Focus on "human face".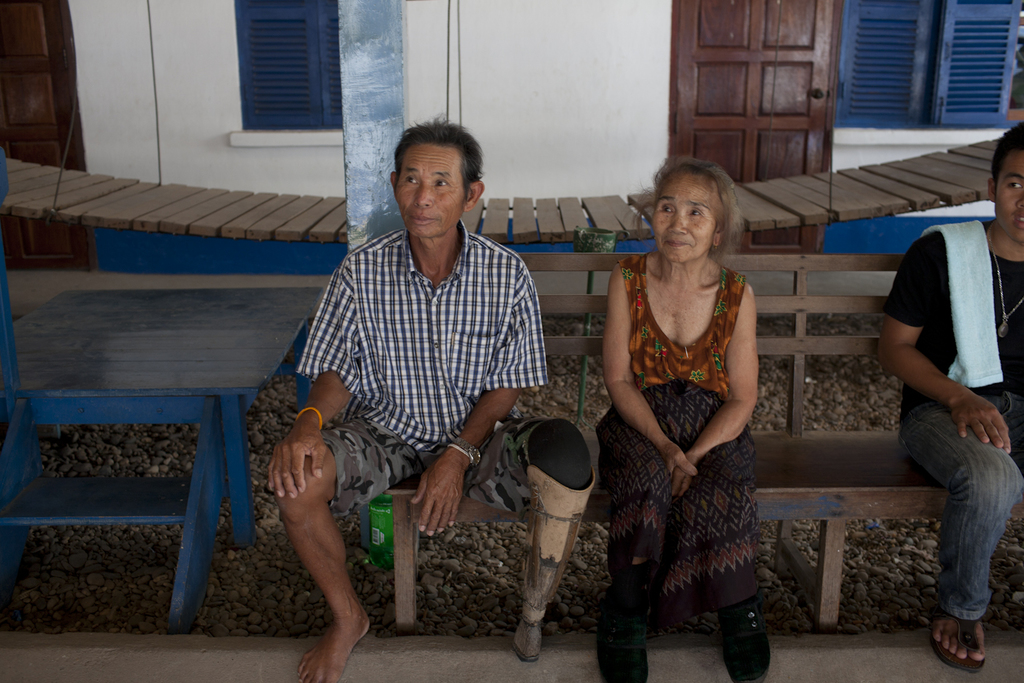
Focused at x1=993, y1=147, x2=1023, y2=245.
